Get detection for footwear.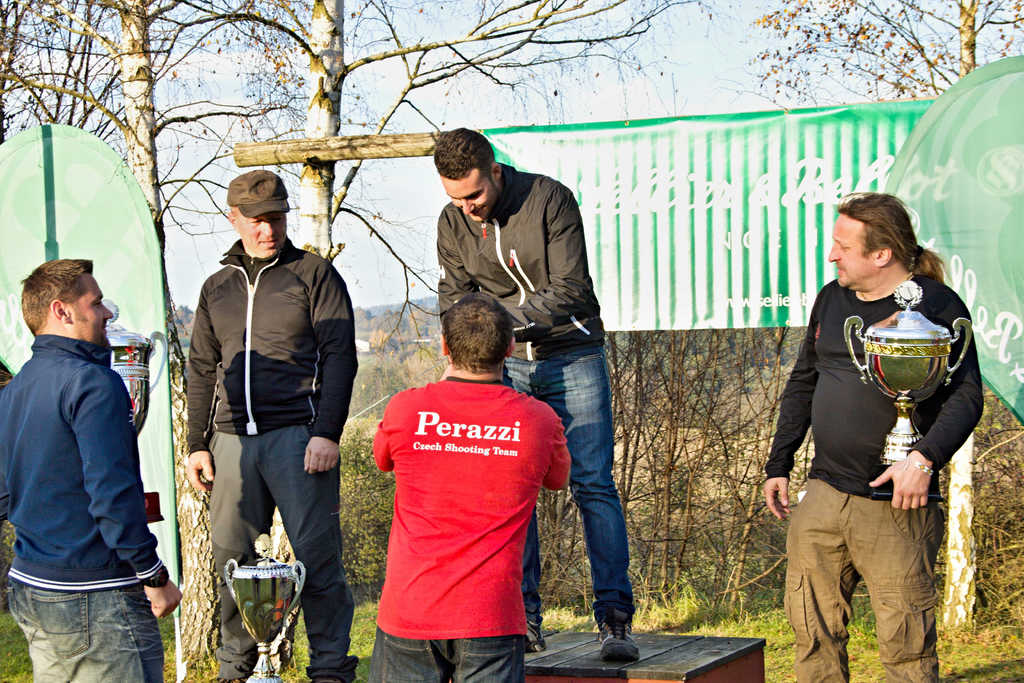
Detection: 522:616:546:654.
